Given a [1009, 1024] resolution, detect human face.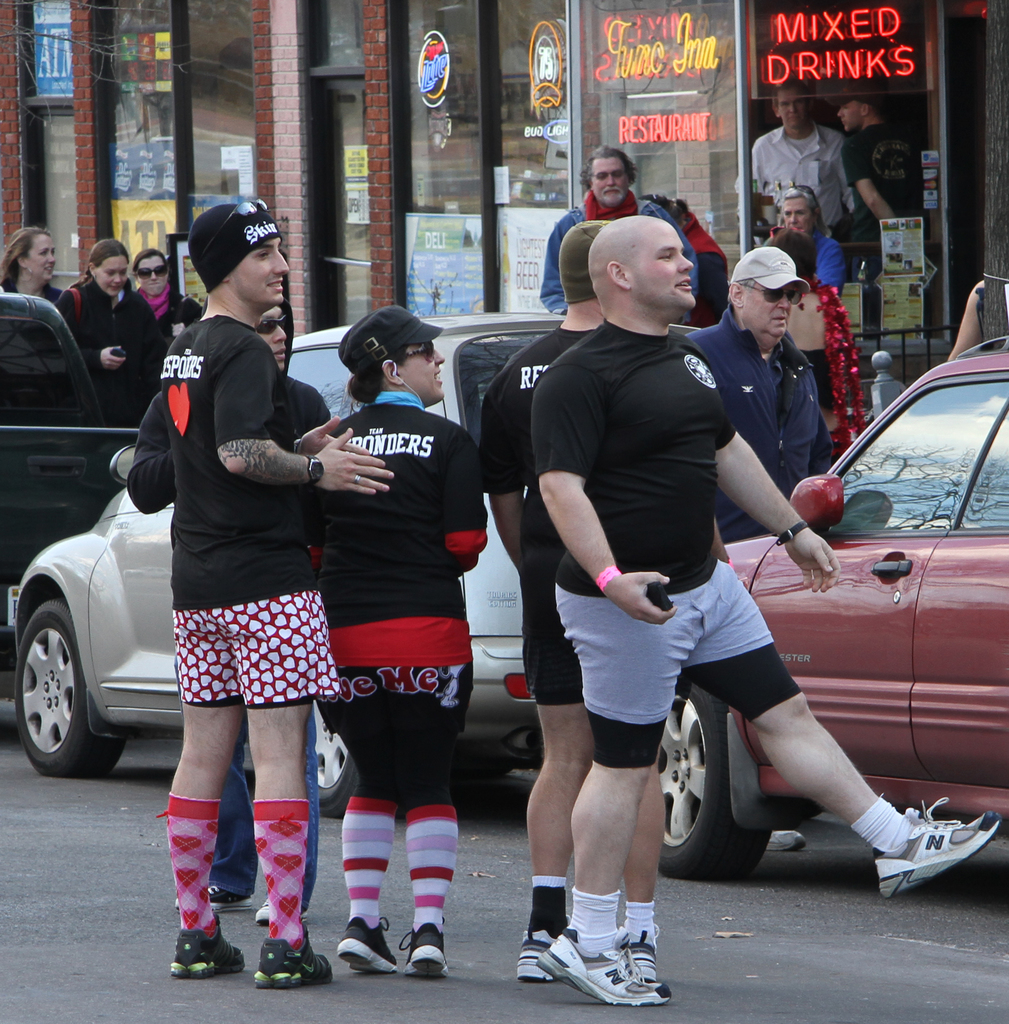
<box>743,278,791,335</box>.
